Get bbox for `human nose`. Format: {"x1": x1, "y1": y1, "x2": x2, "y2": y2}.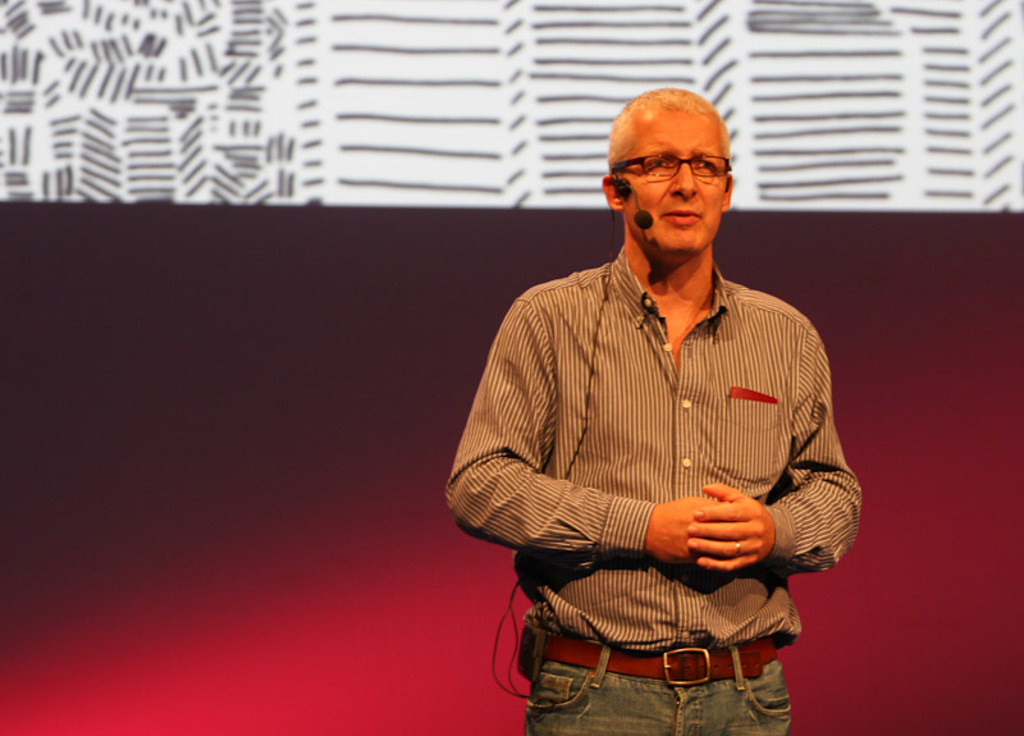
{"x1": 668, "y1": 164, "x2": 696, "y2": 198}.
